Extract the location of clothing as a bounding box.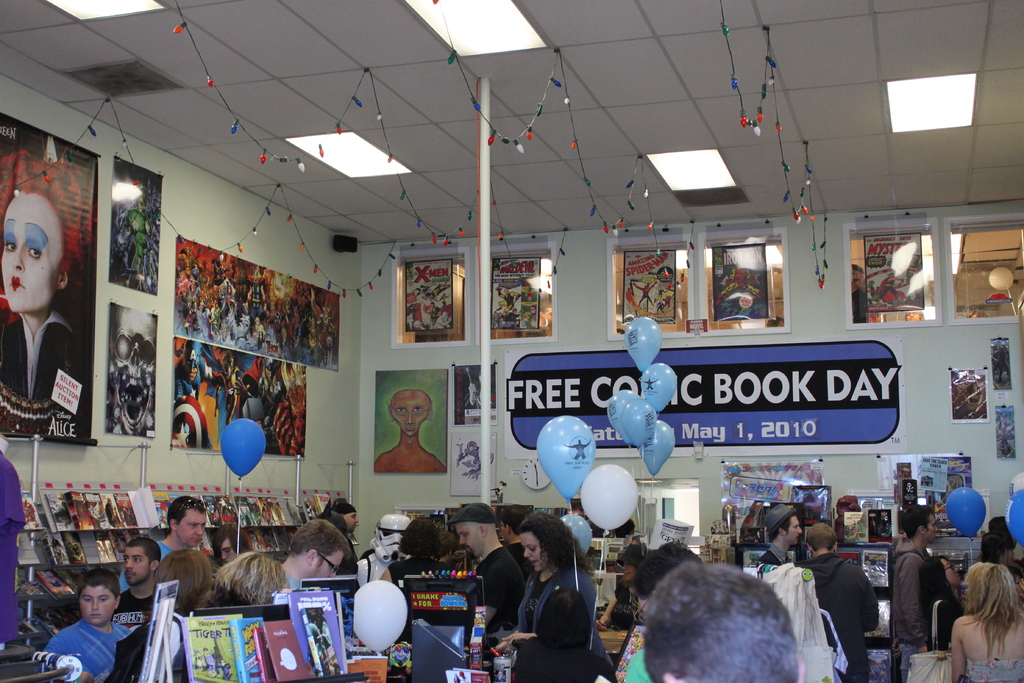
Rect(42, 620, 138, 681).
